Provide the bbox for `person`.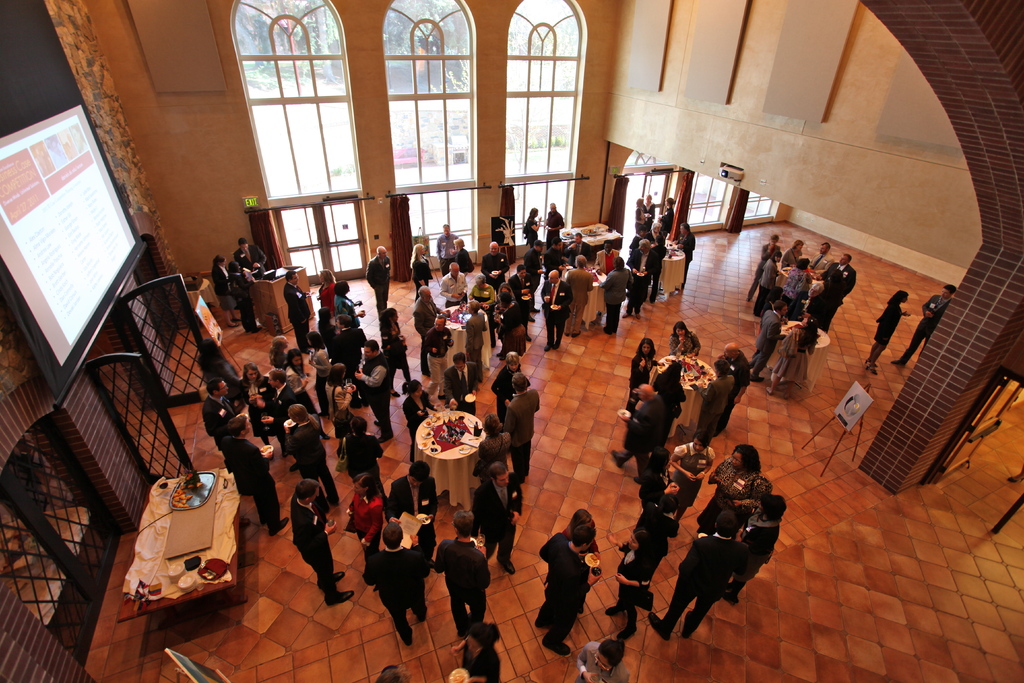
detection(671, 425, 719, 520).
